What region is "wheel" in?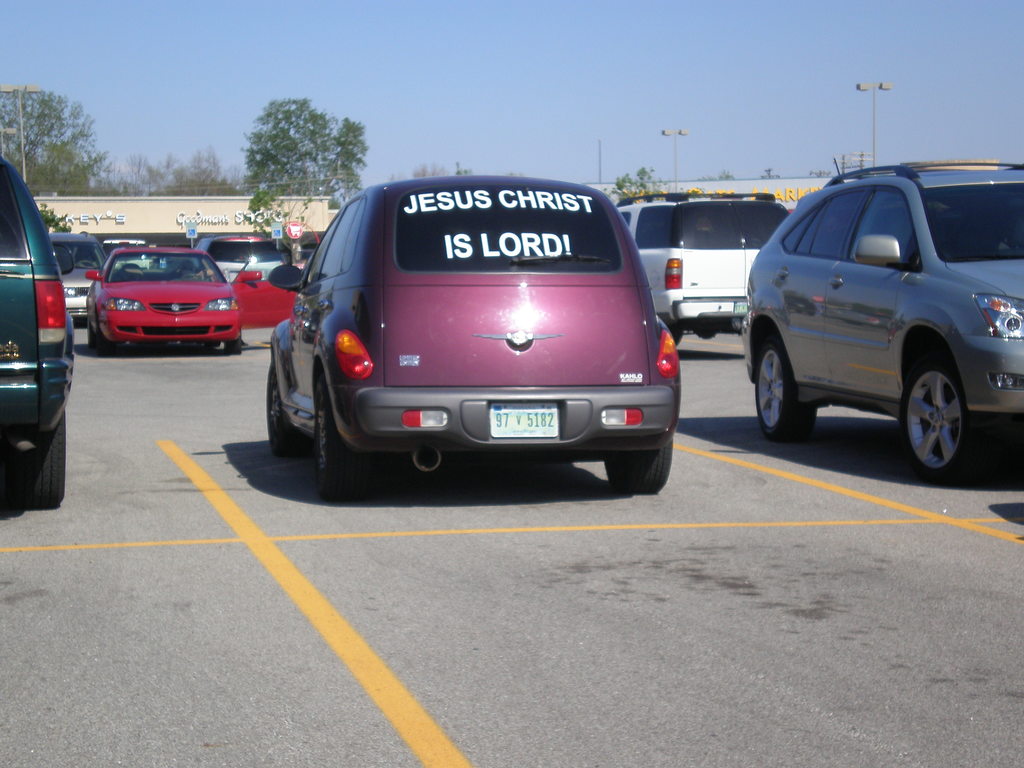
detection(91, 320, 115, 358).
